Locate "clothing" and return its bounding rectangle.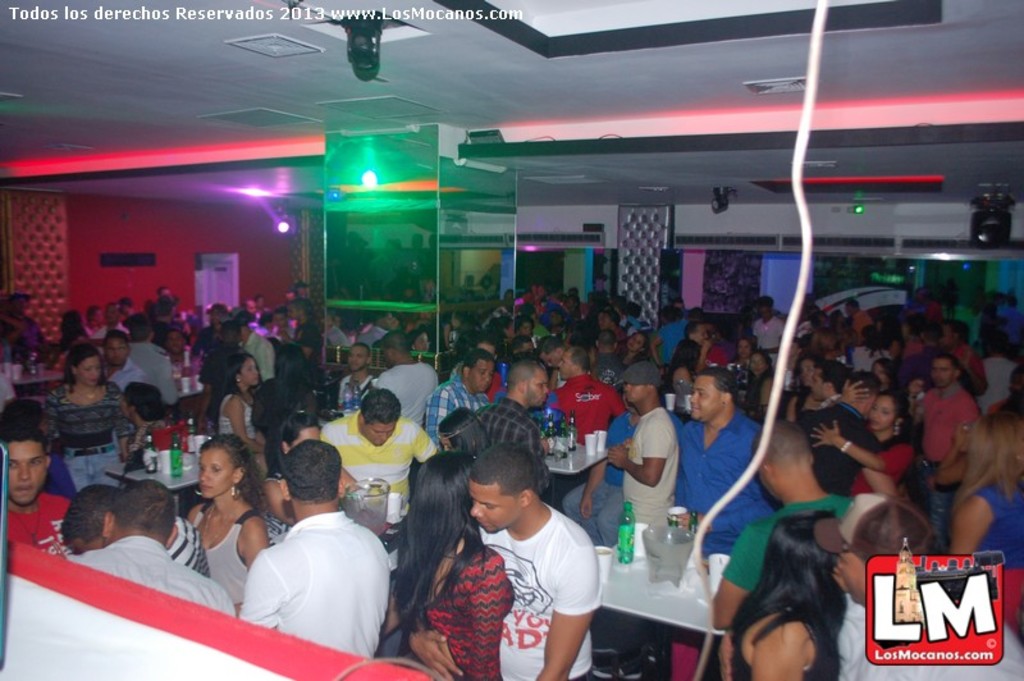
<region>480, 499, 605, 680</region>.
